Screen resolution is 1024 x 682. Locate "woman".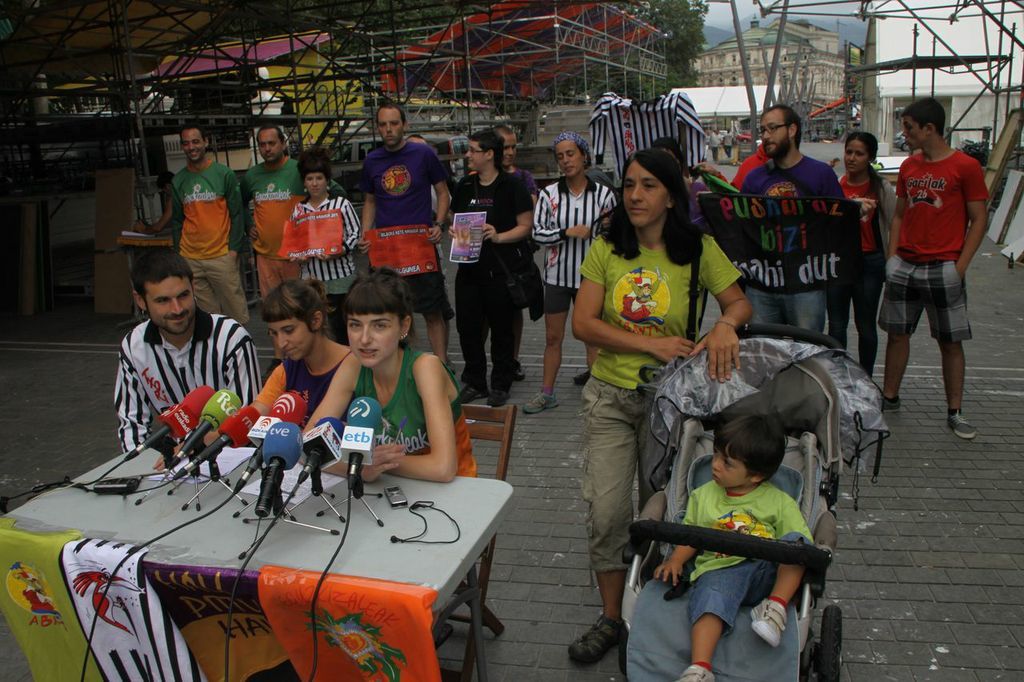
<box>540,148,752,681</box>.
